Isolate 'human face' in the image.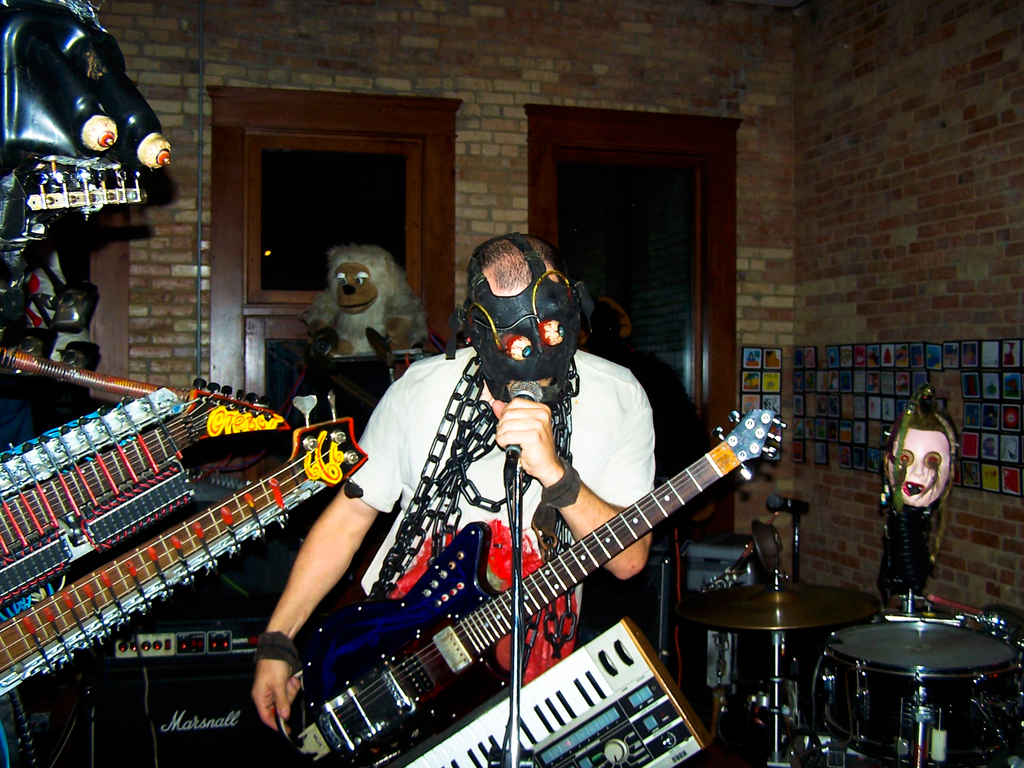
Isolated region: [894, 429, 948, 503].
